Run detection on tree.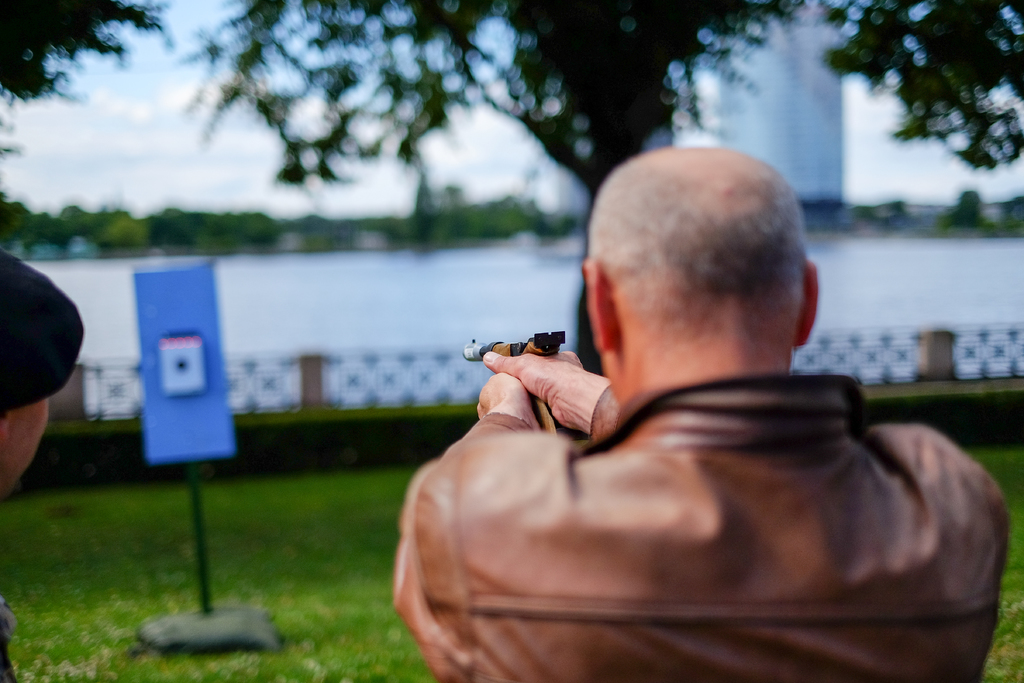
Result: (178,0,809,369).
